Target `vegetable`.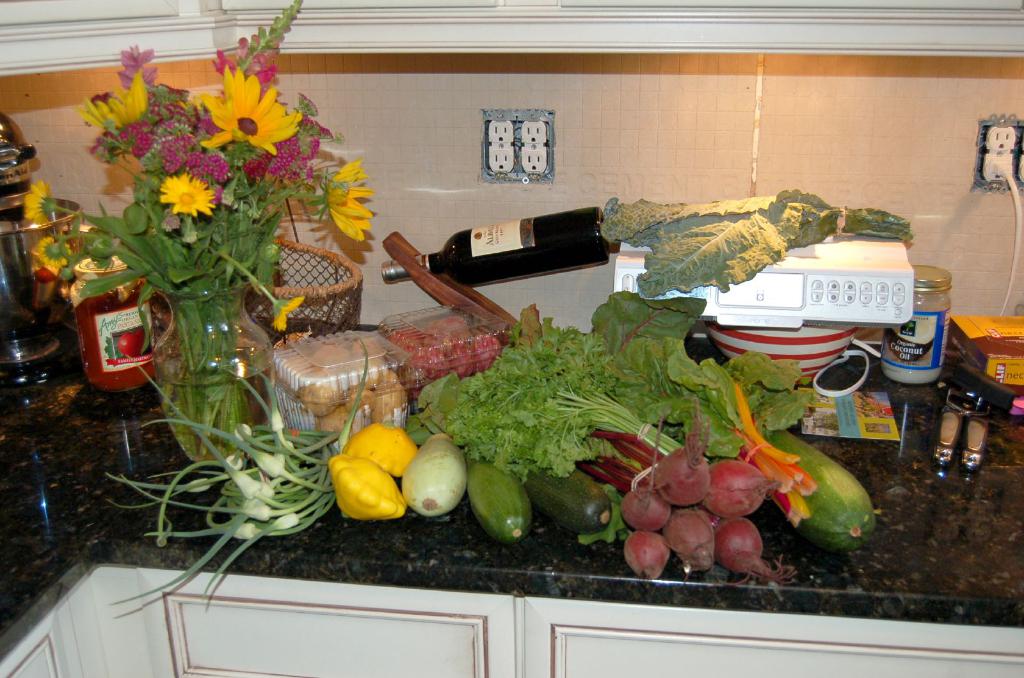
Target region: l=469, t=453, r=534, b=583.
